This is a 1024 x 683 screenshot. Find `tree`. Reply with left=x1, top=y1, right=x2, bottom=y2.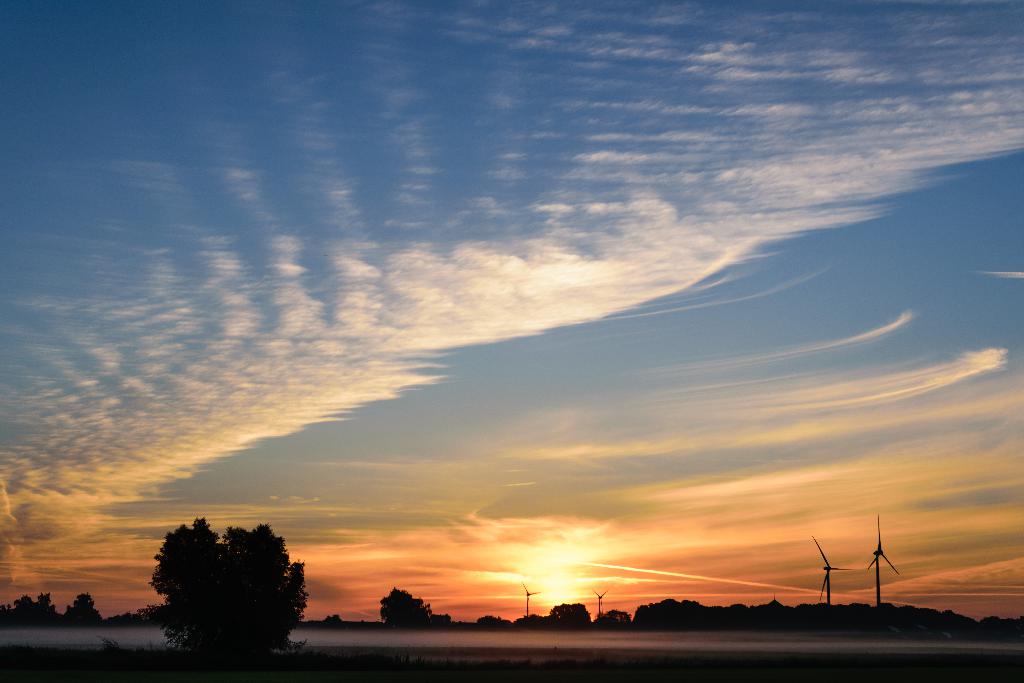
left=137, top=520, right=308, bottom=661.
